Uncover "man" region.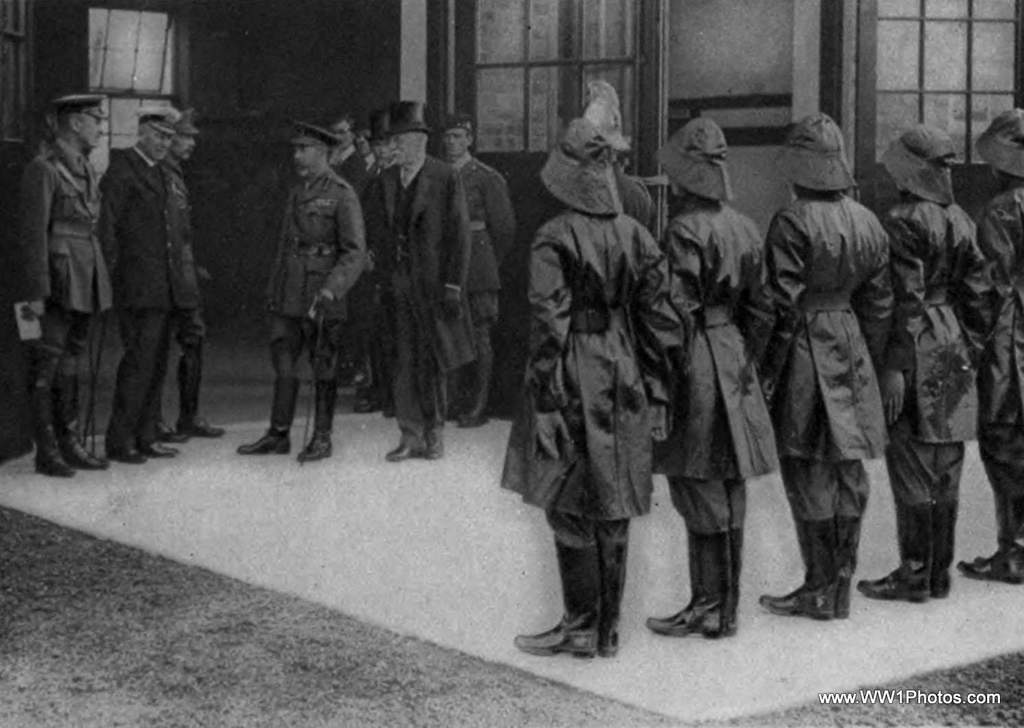
Uncovered: BBox(439, 114, 515, 424).
